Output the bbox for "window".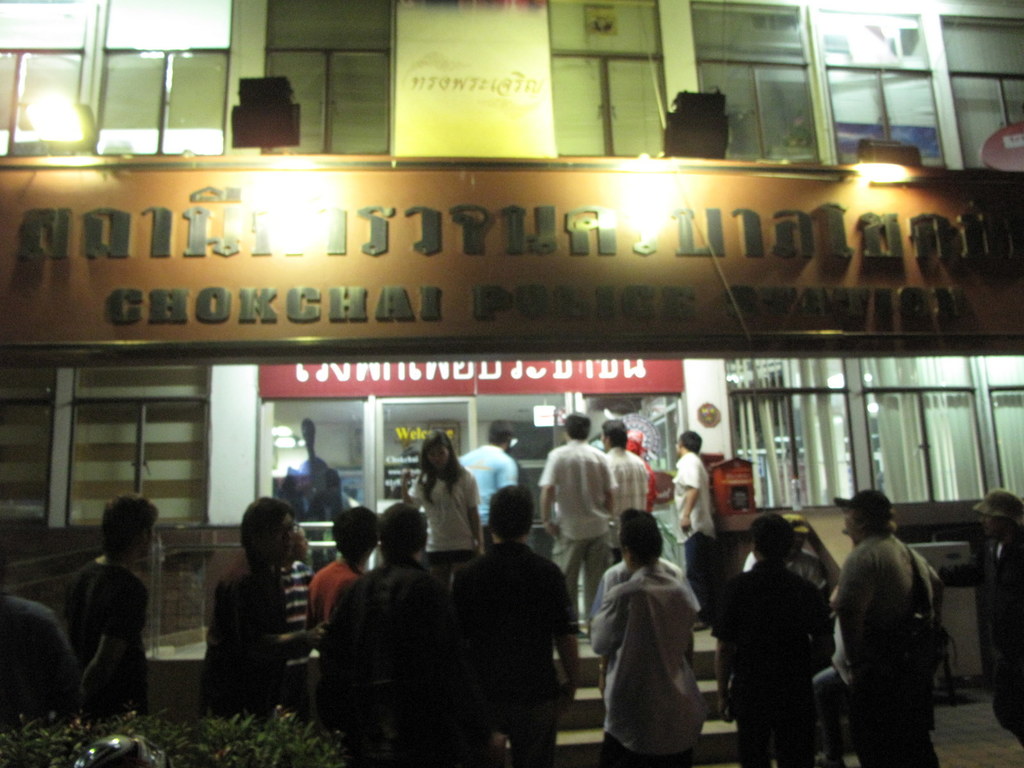
x1=0 y1=0 x2=232 y2=164.
